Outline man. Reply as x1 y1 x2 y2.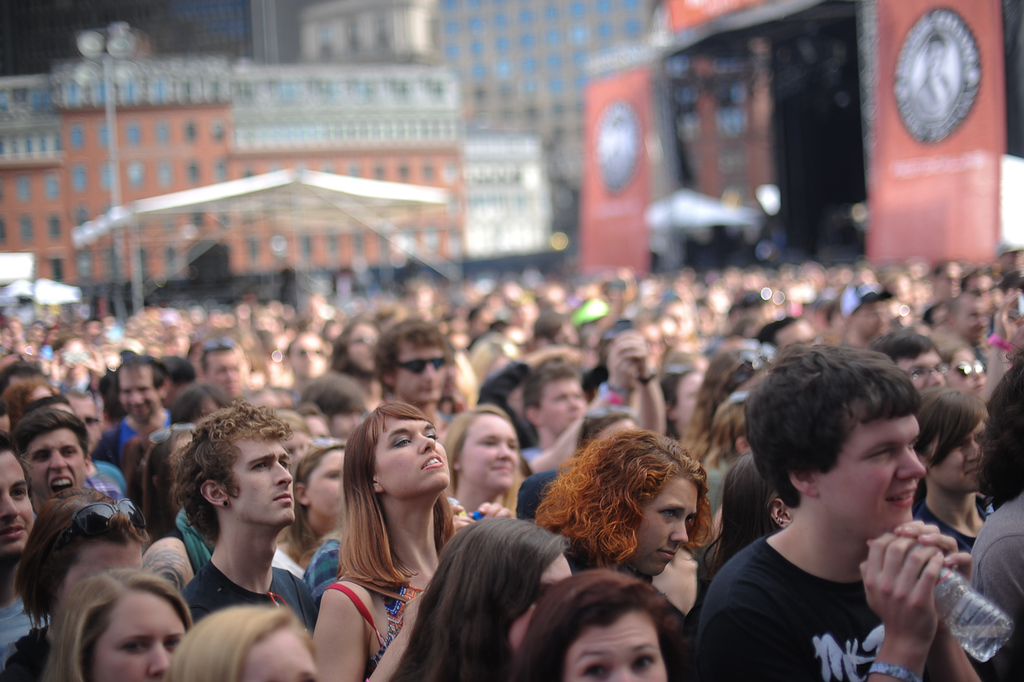
376 322 472 457.
